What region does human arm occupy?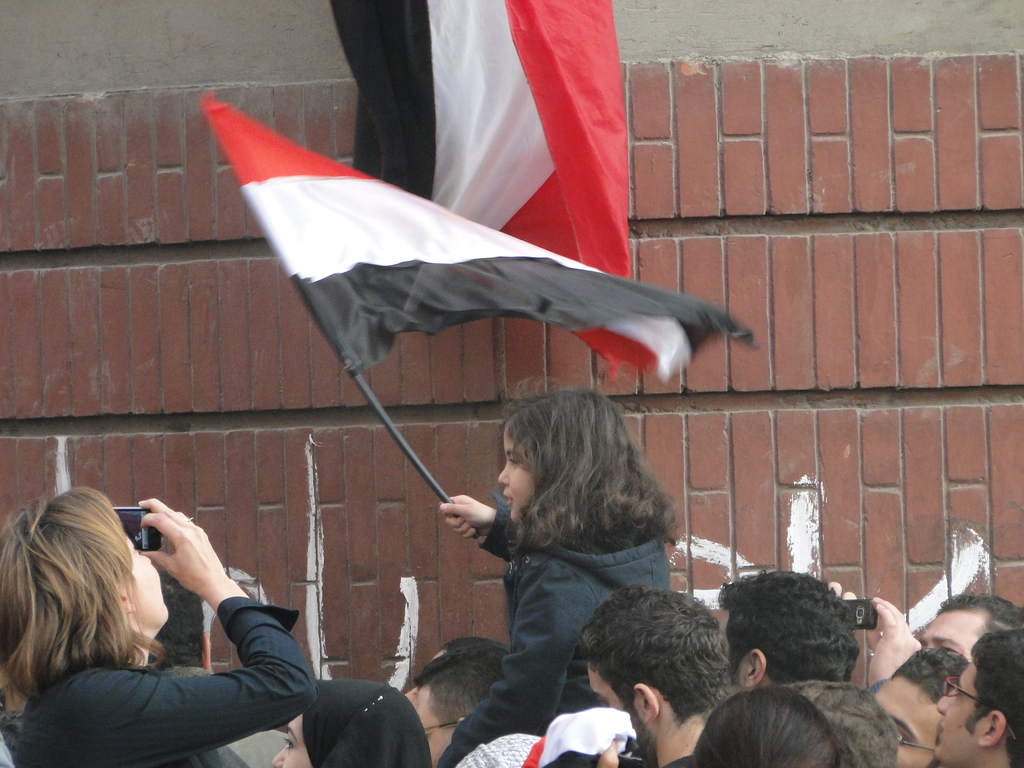
box(863, 593, 923, 691).
